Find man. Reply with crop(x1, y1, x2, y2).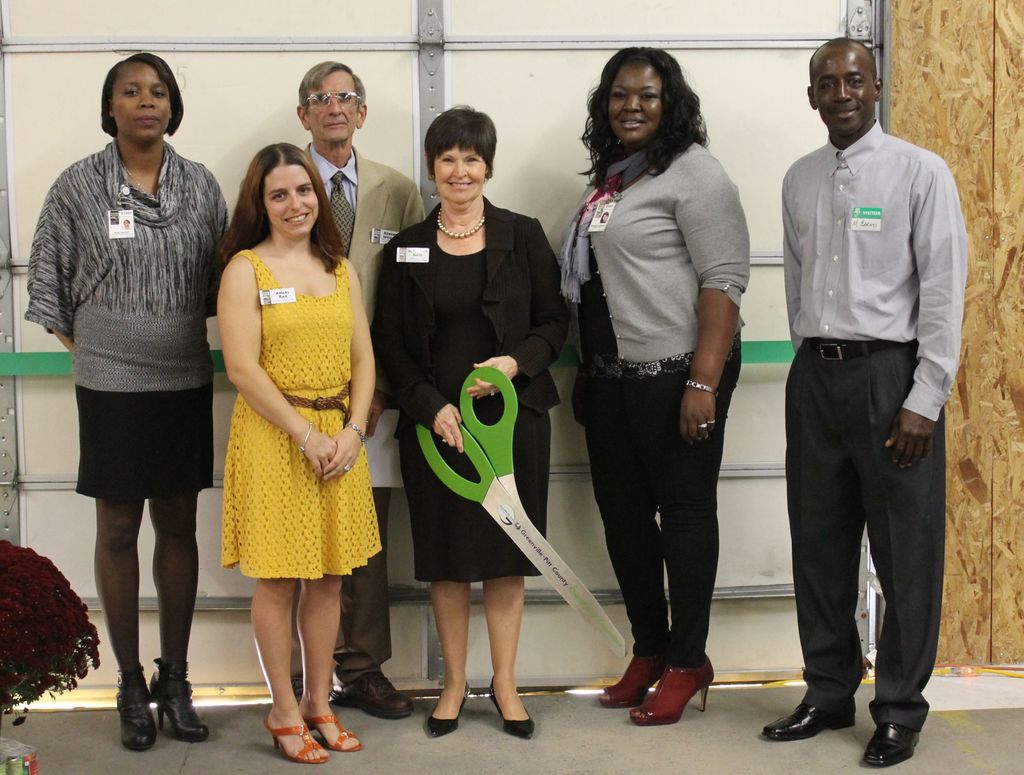
crop(766, 0, 966, 774).
